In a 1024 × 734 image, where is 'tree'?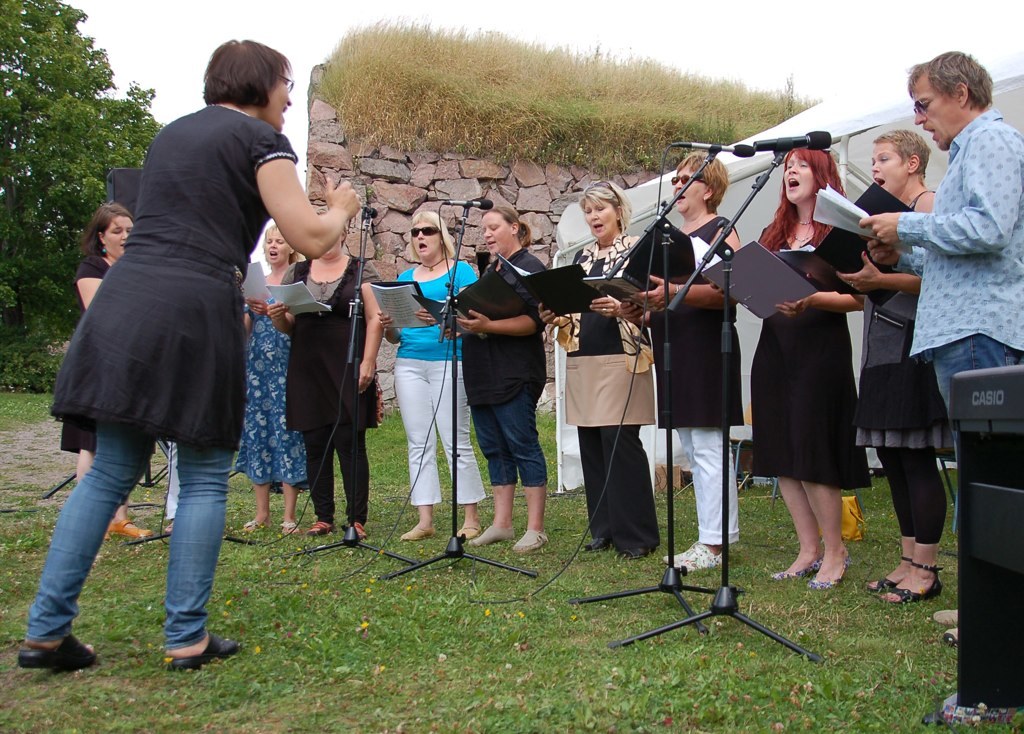
x1=0, y1=0, x2=166, y2=367.
